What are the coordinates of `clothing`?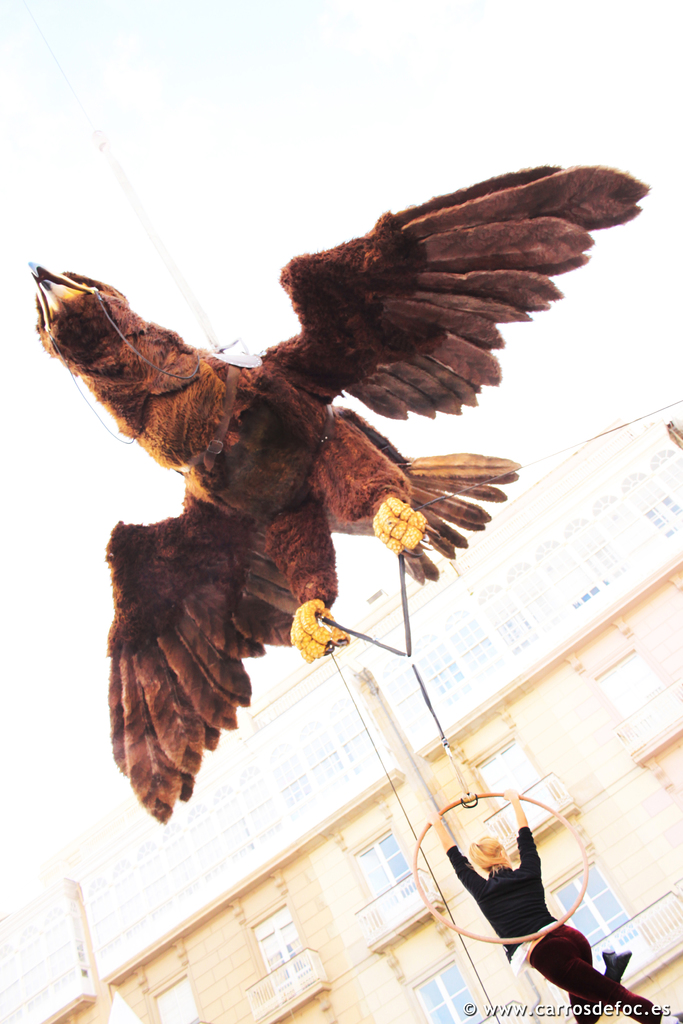
(443,829,682,1023).
